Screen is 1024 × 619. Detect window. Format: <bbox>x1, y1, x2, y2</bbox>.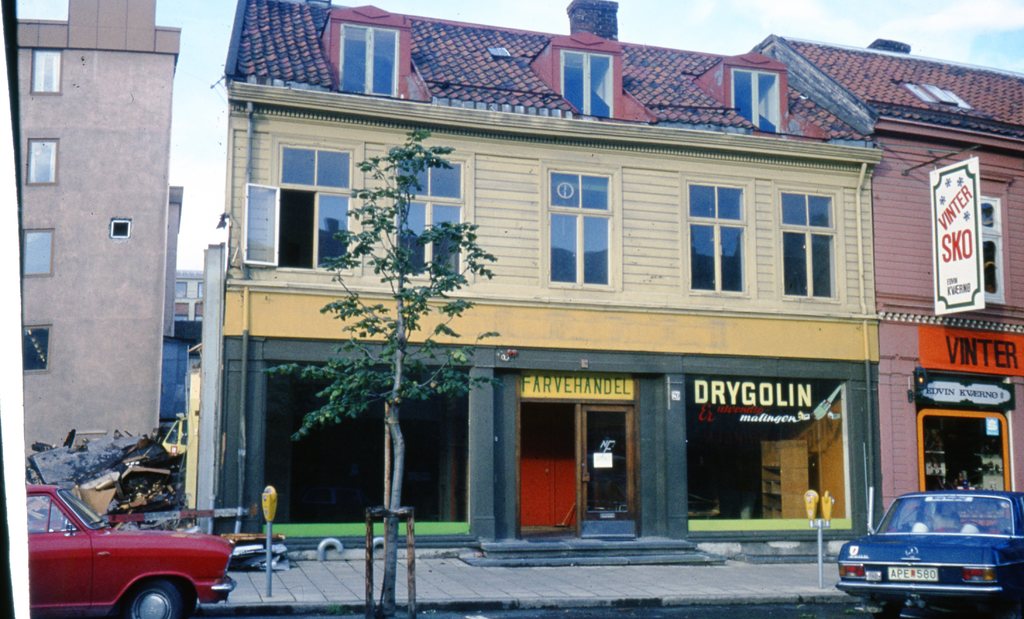
<bbox>778, 186, 840, 303</bbox>.
